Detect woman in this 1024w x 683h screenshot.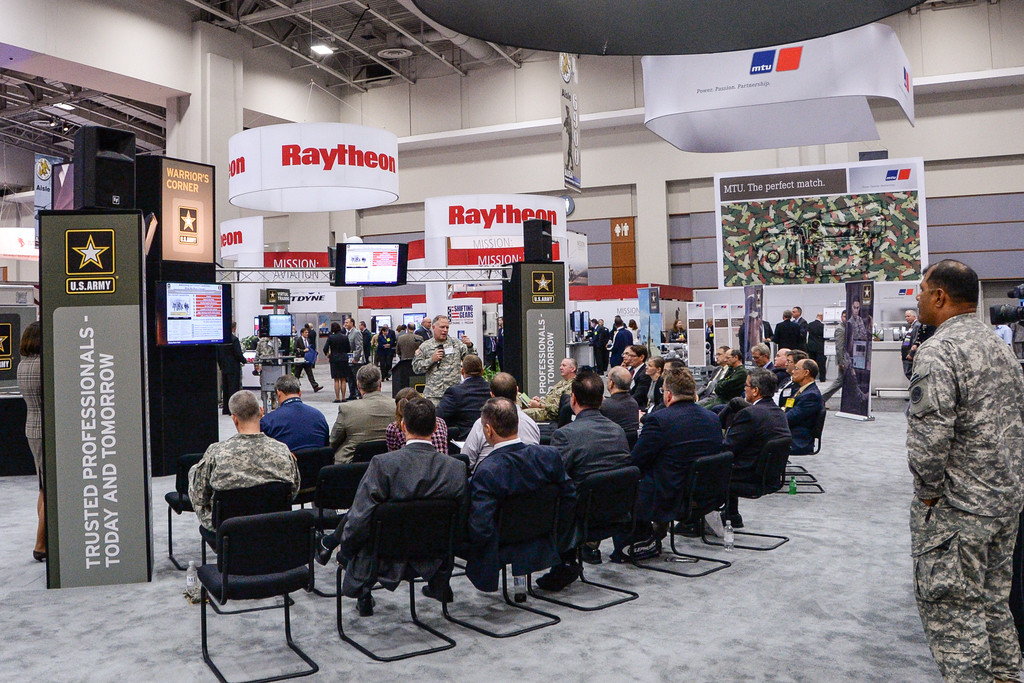
Detection: bbox=[668, 317, 687, 345].
